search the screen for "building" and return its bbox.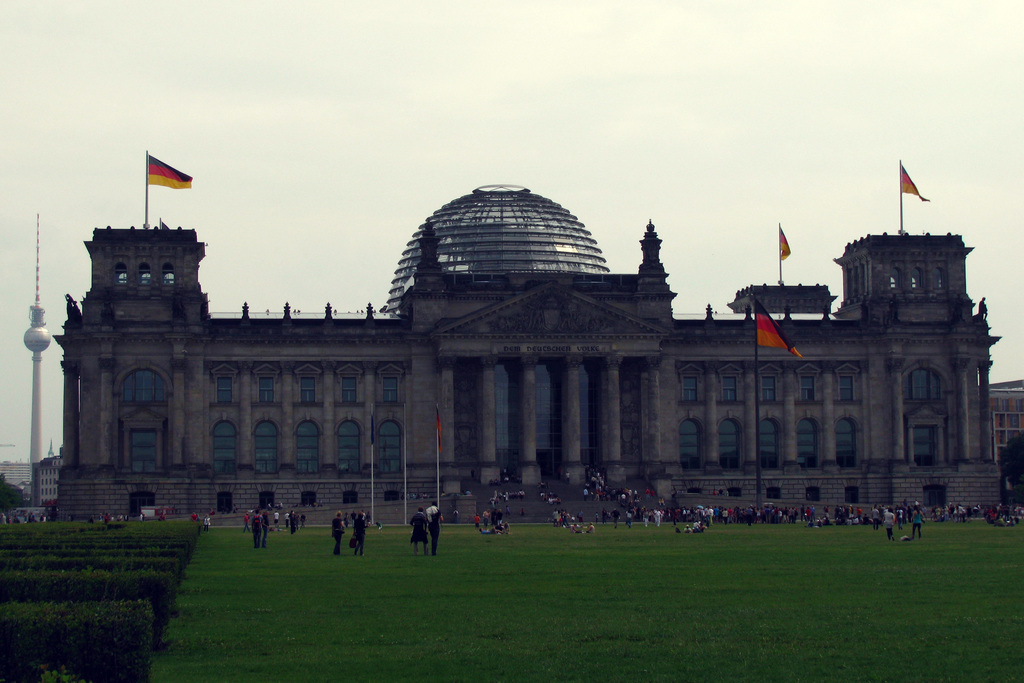
Found: bbox=[0, 460, 50, 515].
